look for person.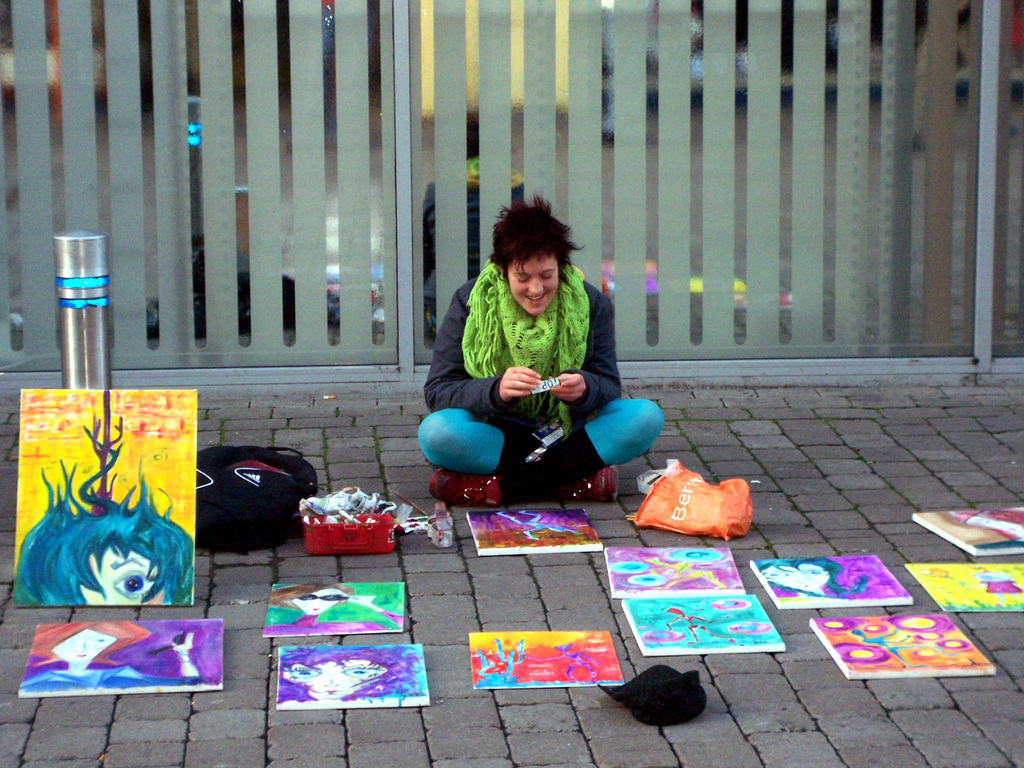
Found: bbox=(15, 412, 188, 611).
